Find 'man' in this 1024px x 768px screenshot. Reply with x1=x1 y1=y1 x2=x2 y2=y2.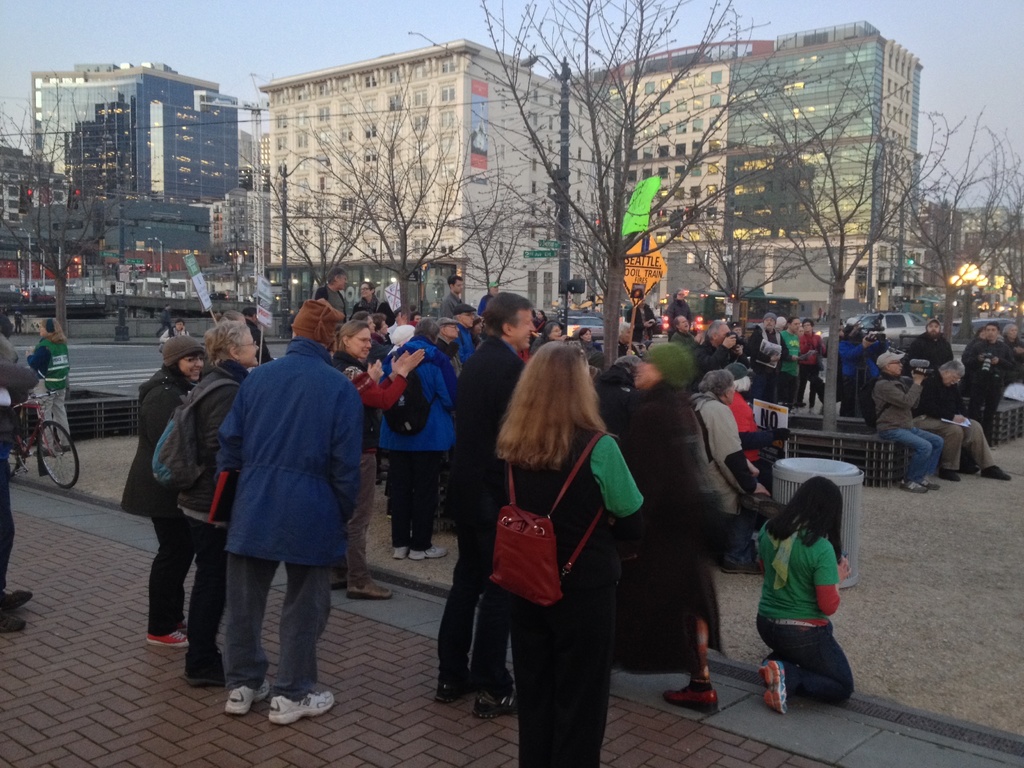
x1=431 y1=313 x2=463 y2=383.
